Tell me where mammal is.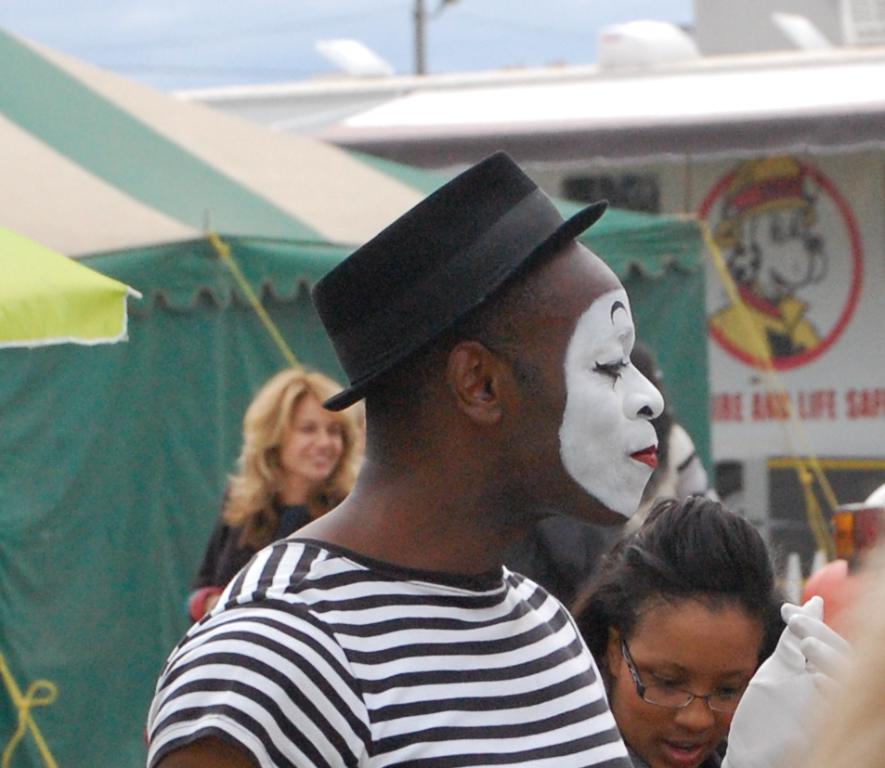
mammal is at left=563, top=489, right=799, bottom=767.
